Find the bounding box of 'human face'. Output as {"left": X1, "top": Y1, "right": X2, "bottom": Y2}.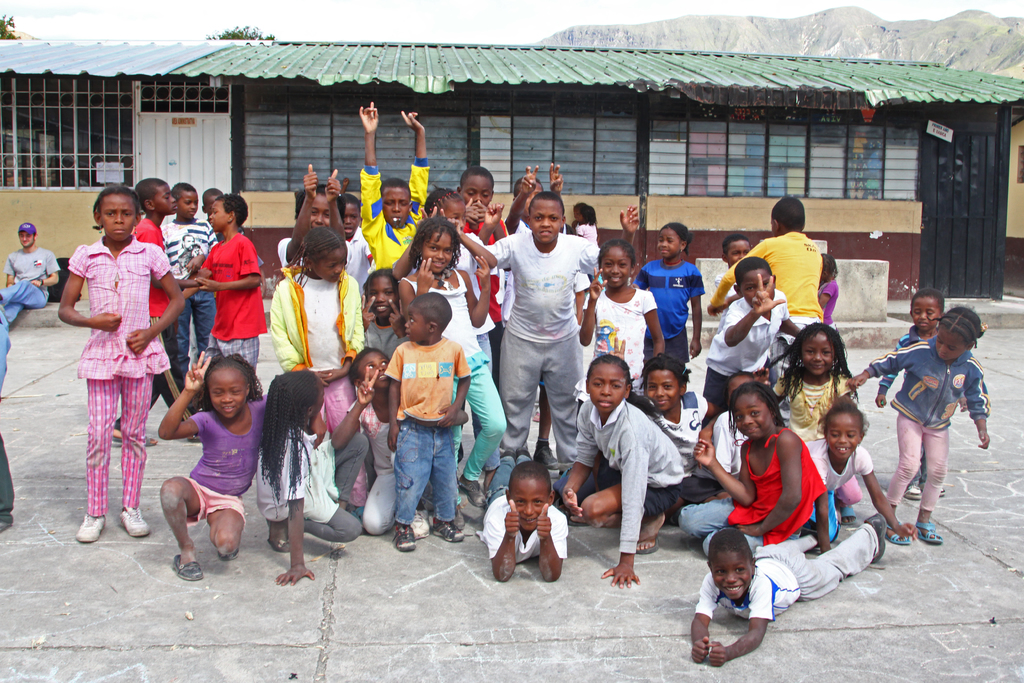
{"left": 511, "top": 475, "right": 549, "bottom": 529}.
